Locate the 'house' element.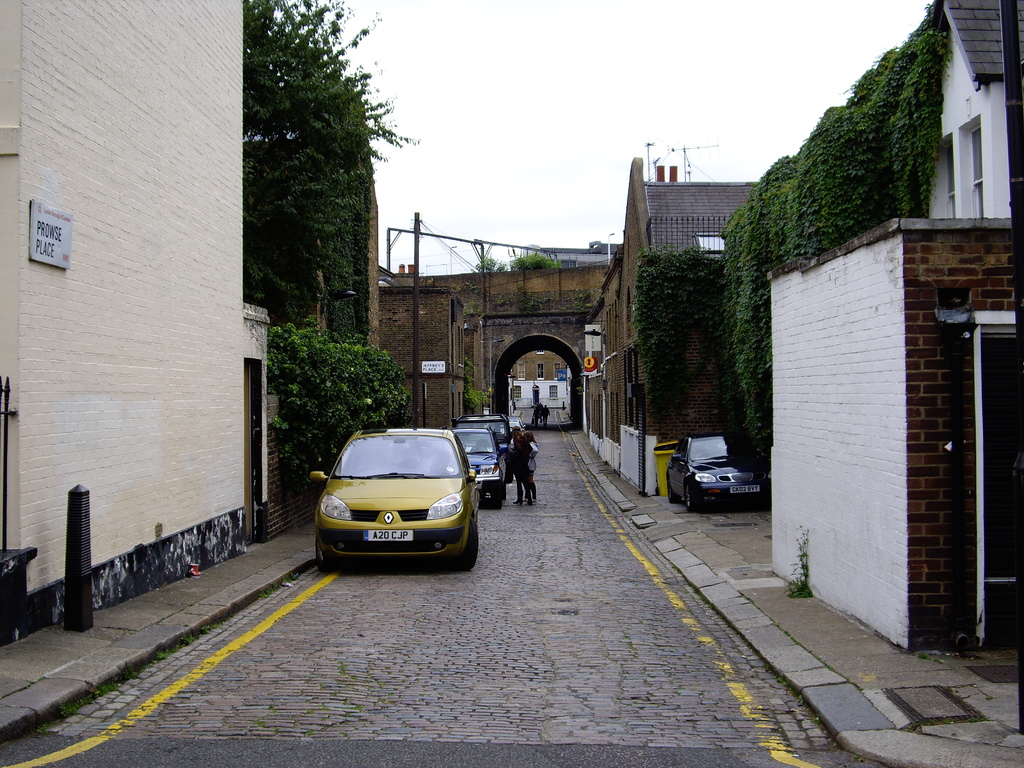
Element bbox: <bbox>250, 95, 383, 520</bbox>.
